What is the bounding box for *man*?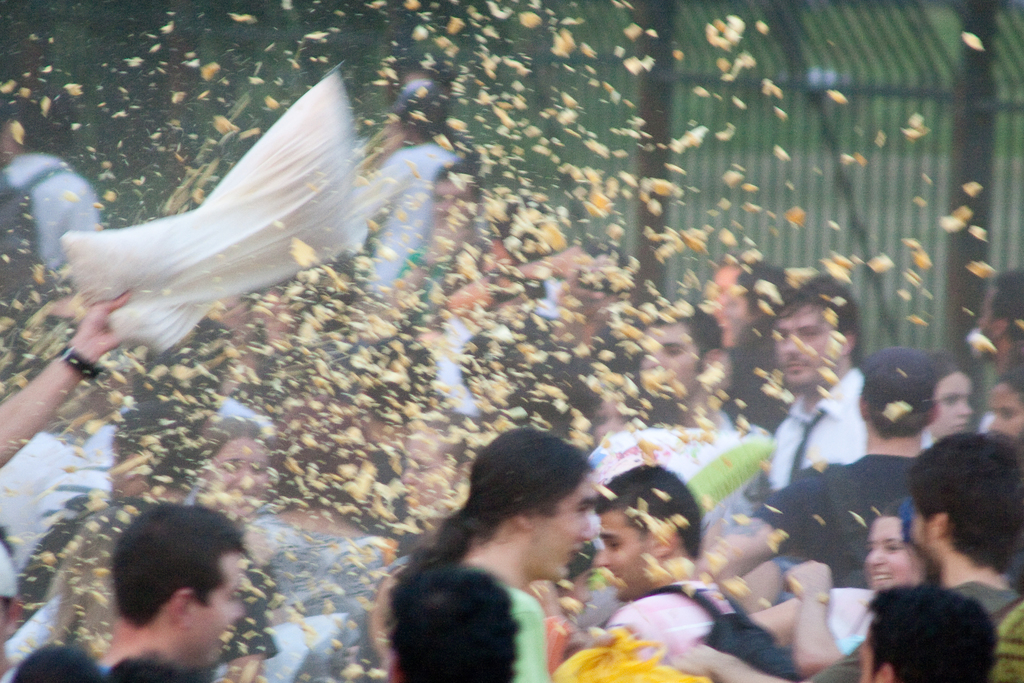
[left=67, top=503, right=280, bottom=682].
